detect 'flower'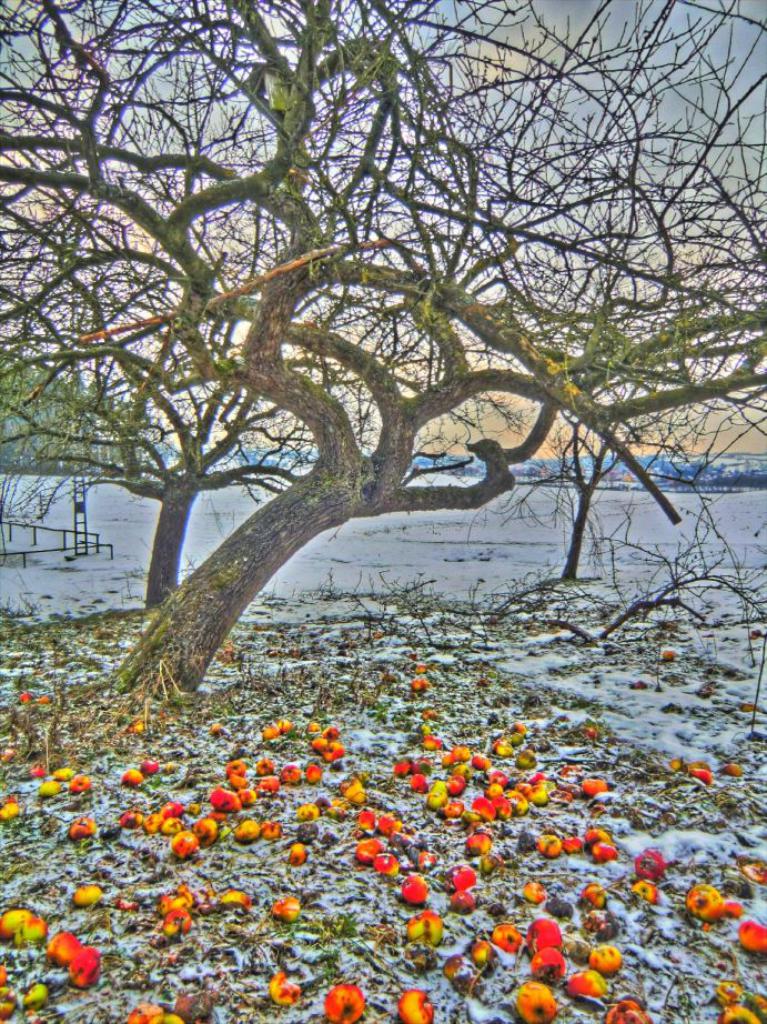
<region>517, 981, 556, 1016</region>
